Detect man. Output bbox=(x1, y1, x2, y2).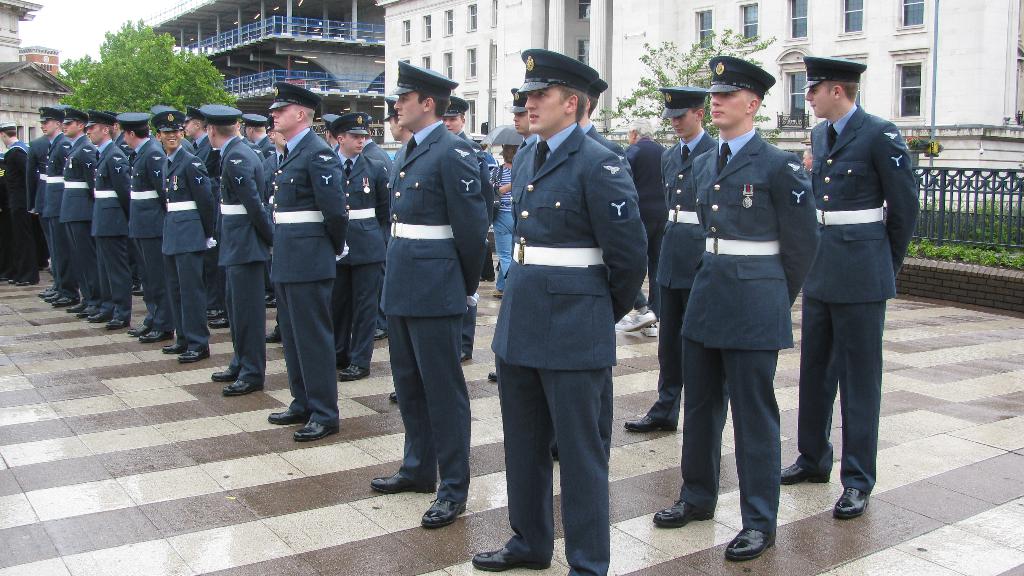
bbox=(802, 146, 811, 180).
